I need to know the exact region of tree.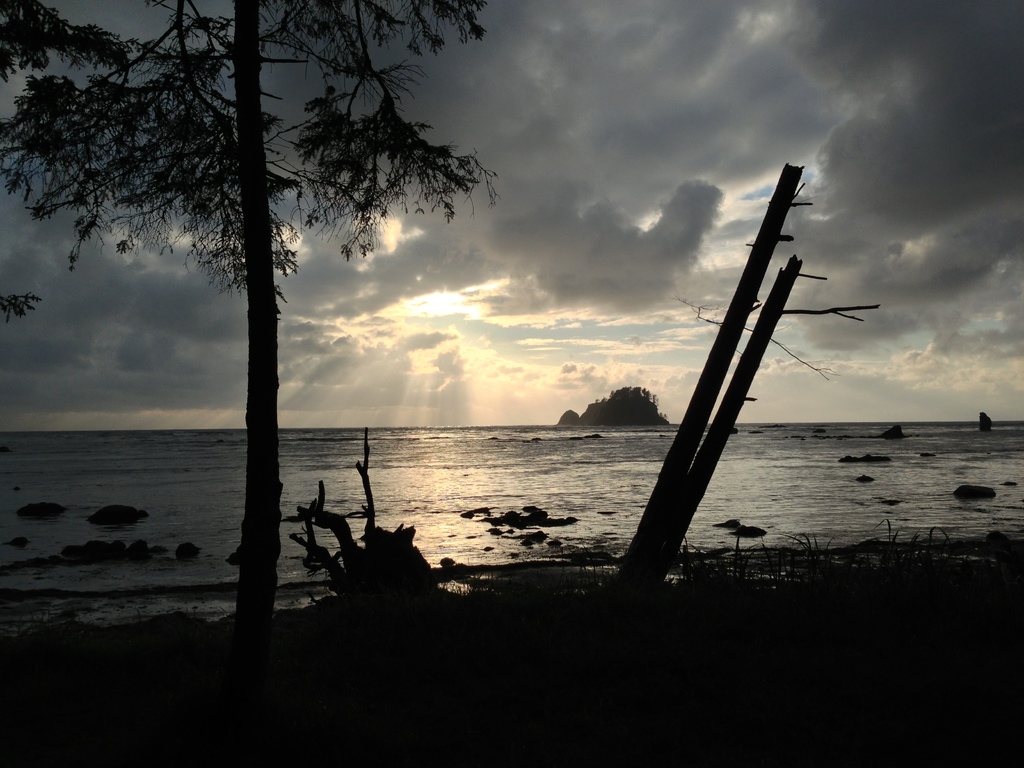
Region: 0,0,491,647.
